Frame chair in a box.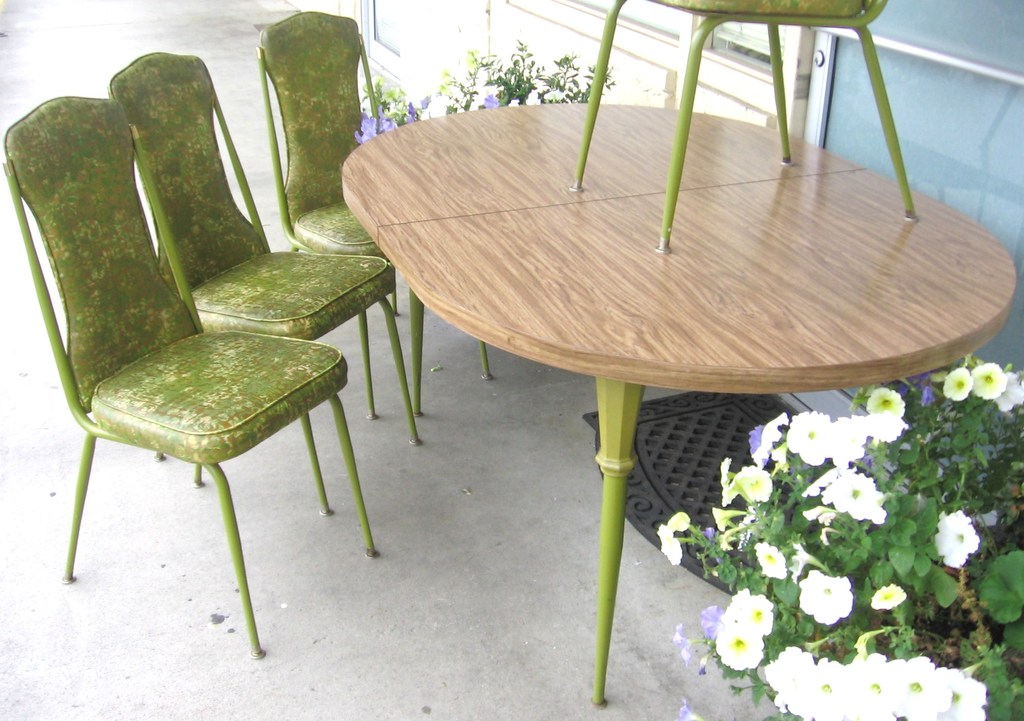
{"left": 99, "top": 53, "right": 425, "bottom": 516}.
